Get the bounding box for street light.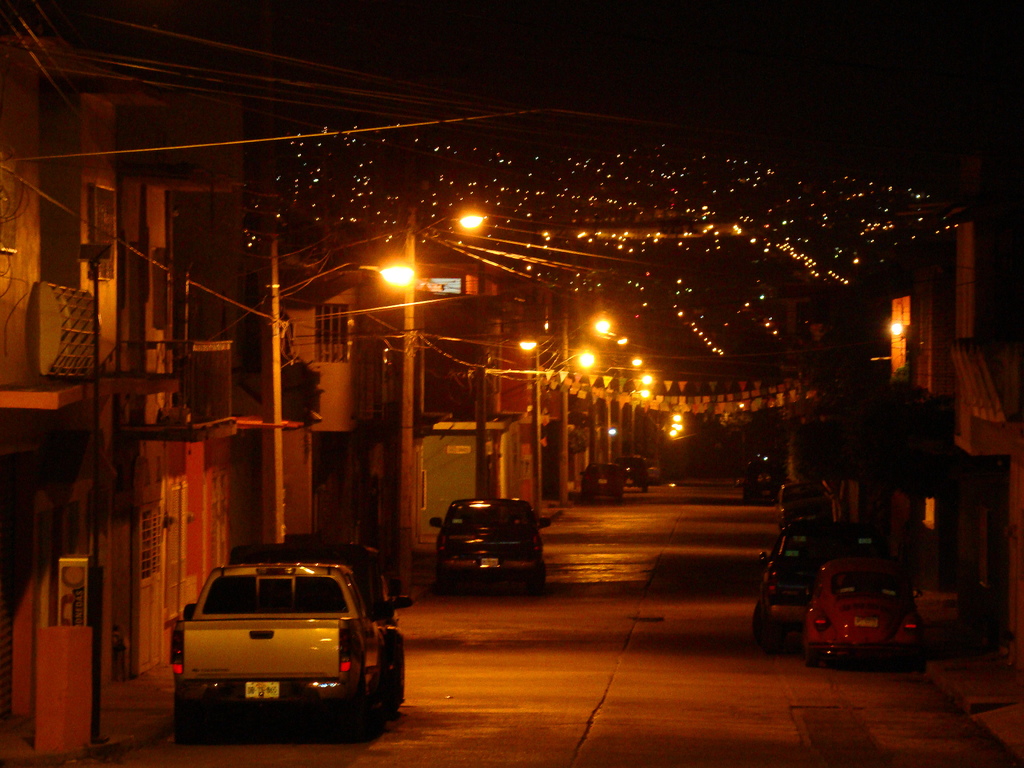
(524, 342, 595, 511).
